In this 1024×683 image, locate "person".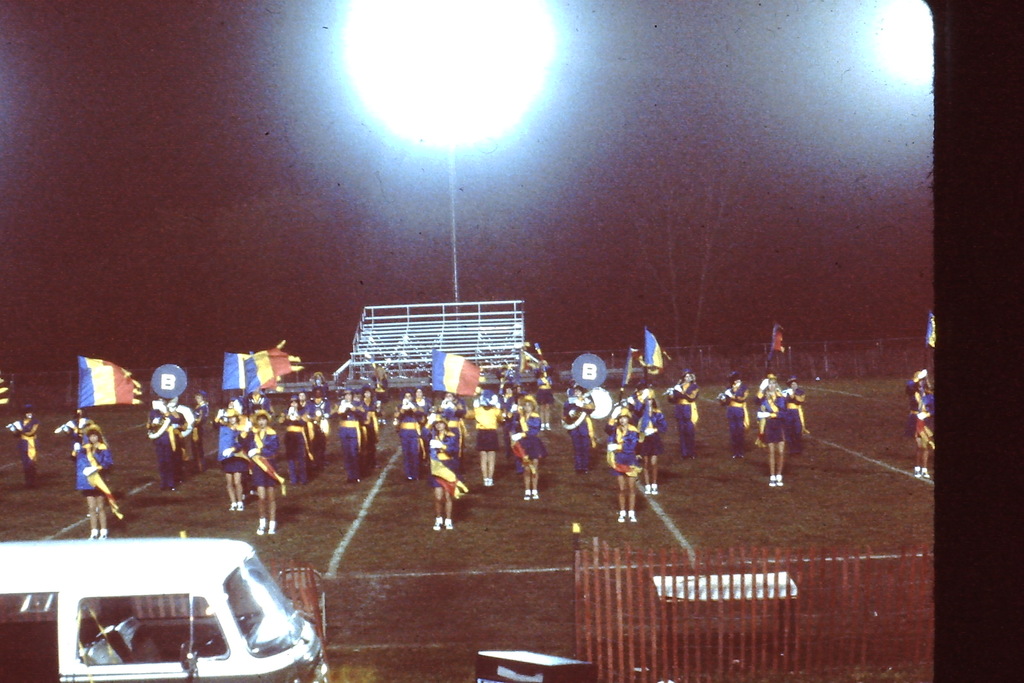
Bounding box: (212, 400, 253, 518).
